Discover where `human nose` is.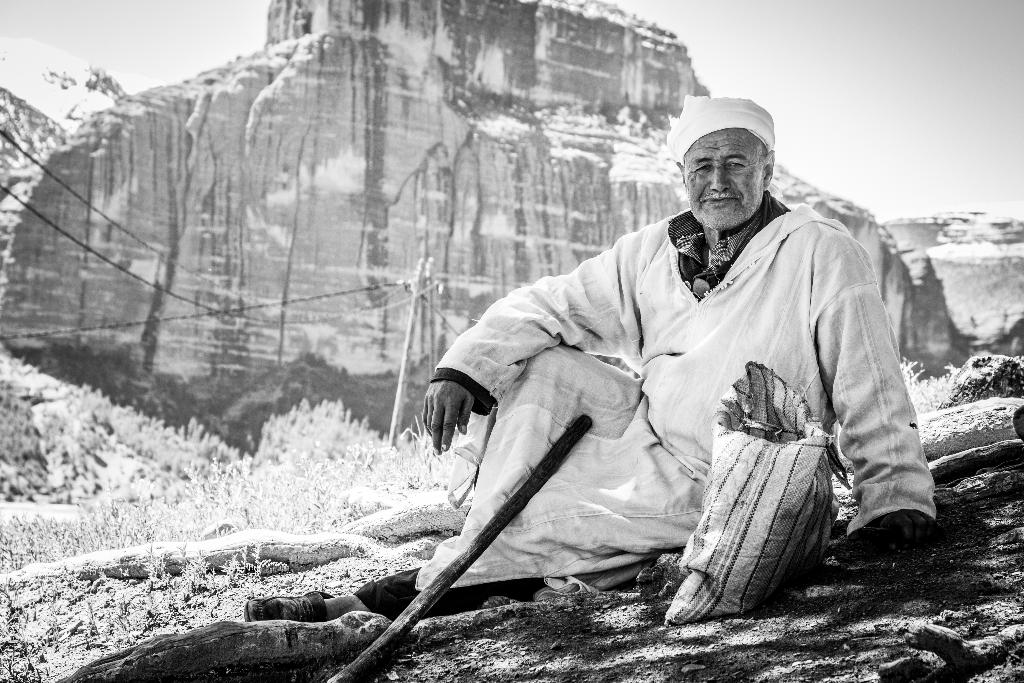
Discovered at Rect(711, 161, 730, 193).
